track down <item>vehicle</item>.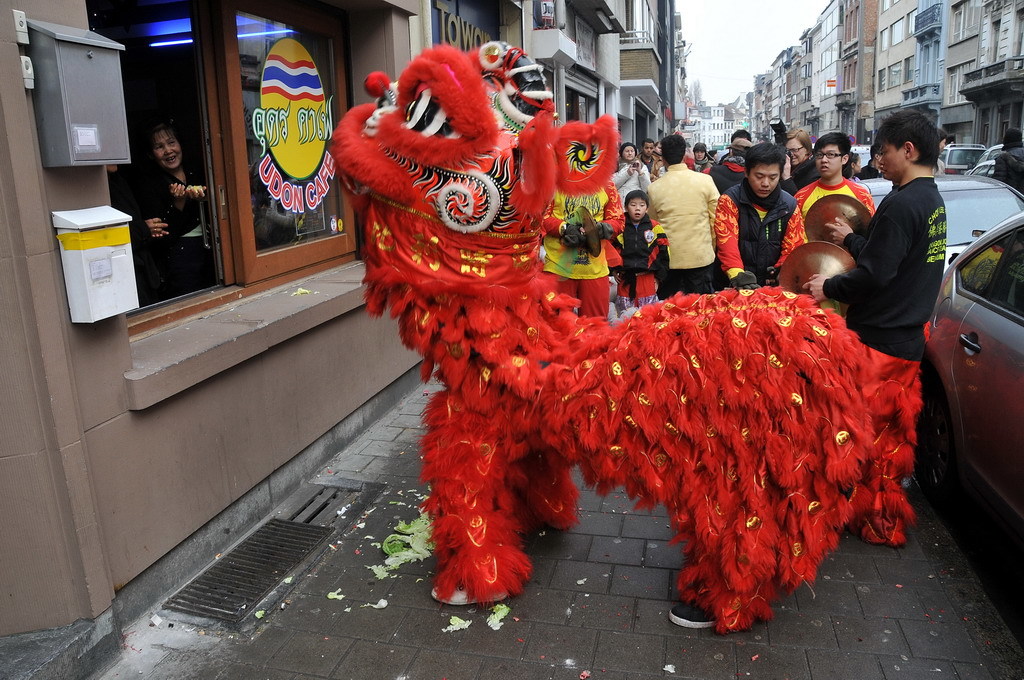
Tracked to locate(924, 214, 1023, 503).
